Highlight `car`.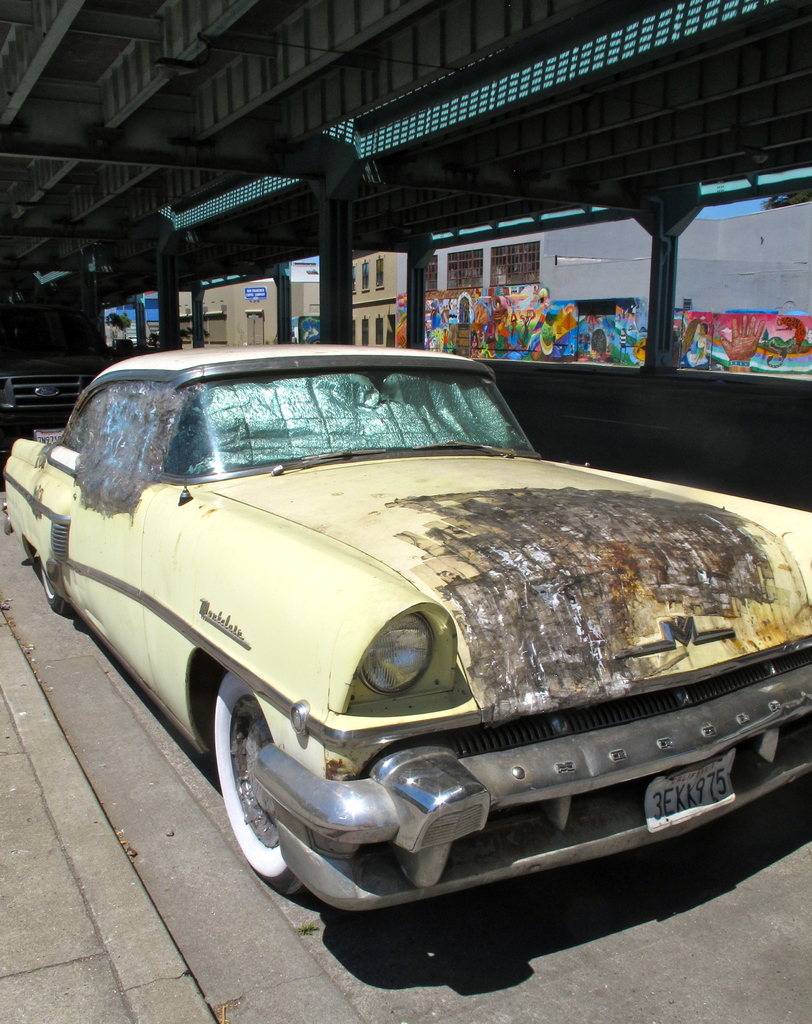
Highlighted region: <bbox>0, 340, 811, 924</bbox>.
